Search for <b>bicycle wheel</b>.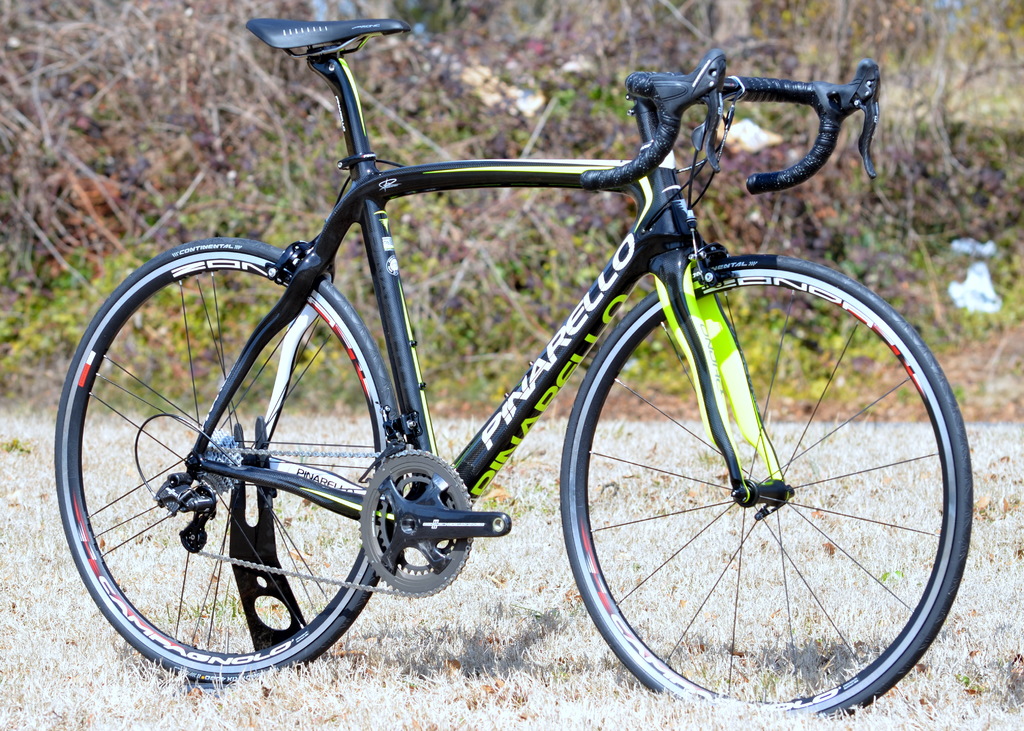
Found at detection(56, 262, 430, 693).
